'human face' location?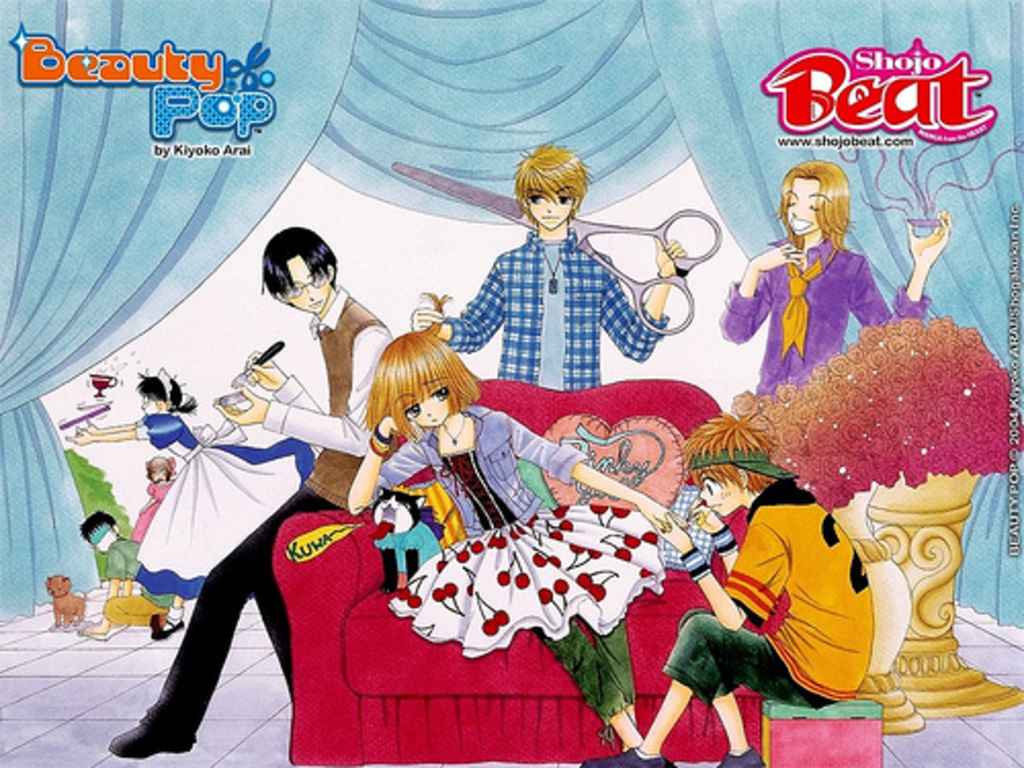
{"left": 395, "top": 373, "right": 446, "bottom": 426}
